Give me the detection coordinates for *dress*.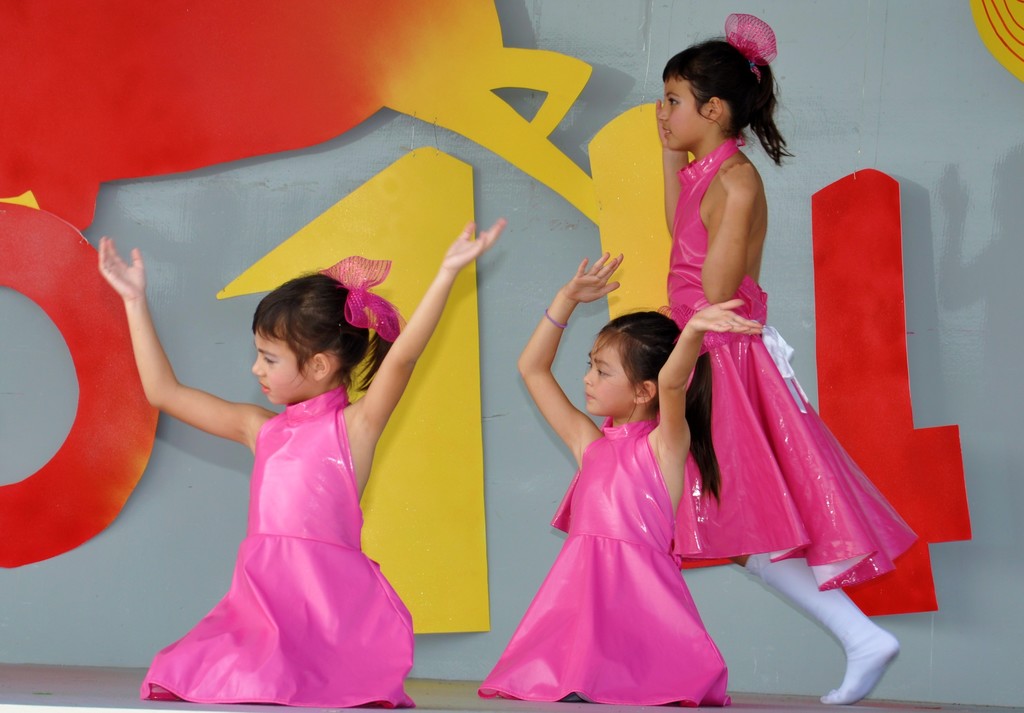
(656, 131, 920, 592).
